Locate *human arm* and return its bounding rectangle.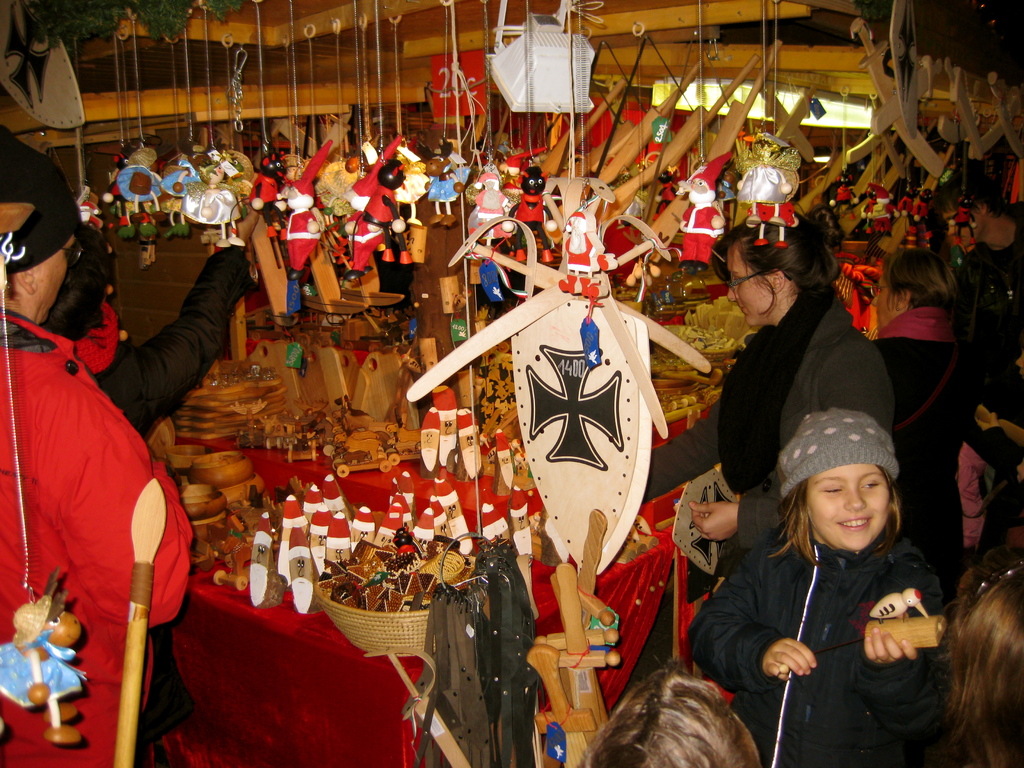
90/259/248/433.
